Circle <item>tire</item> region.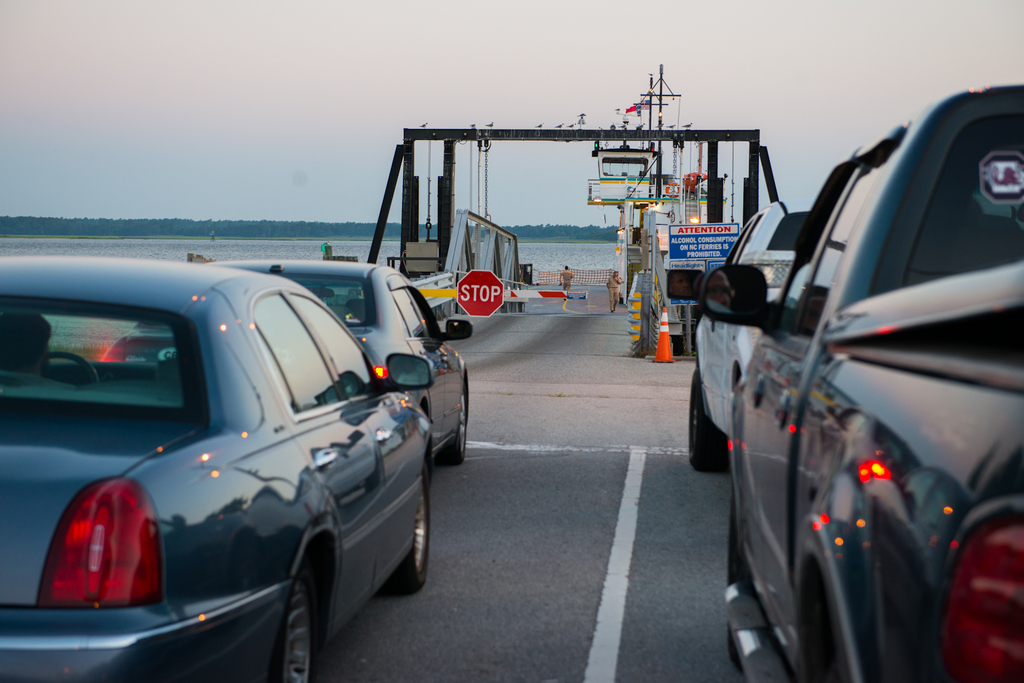
Region: bbox=(385, 460, 430, 594).
